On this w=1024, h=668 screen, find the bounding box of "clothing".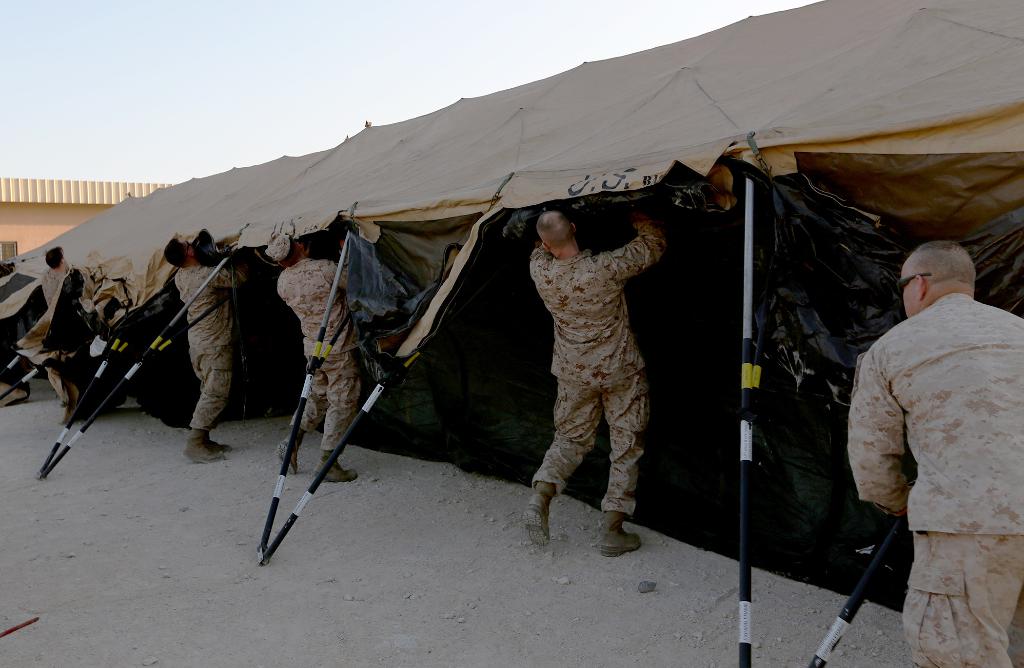
Bounding box: {"left": 278, "top": 257, "right": 362, "bottom": 455}.
